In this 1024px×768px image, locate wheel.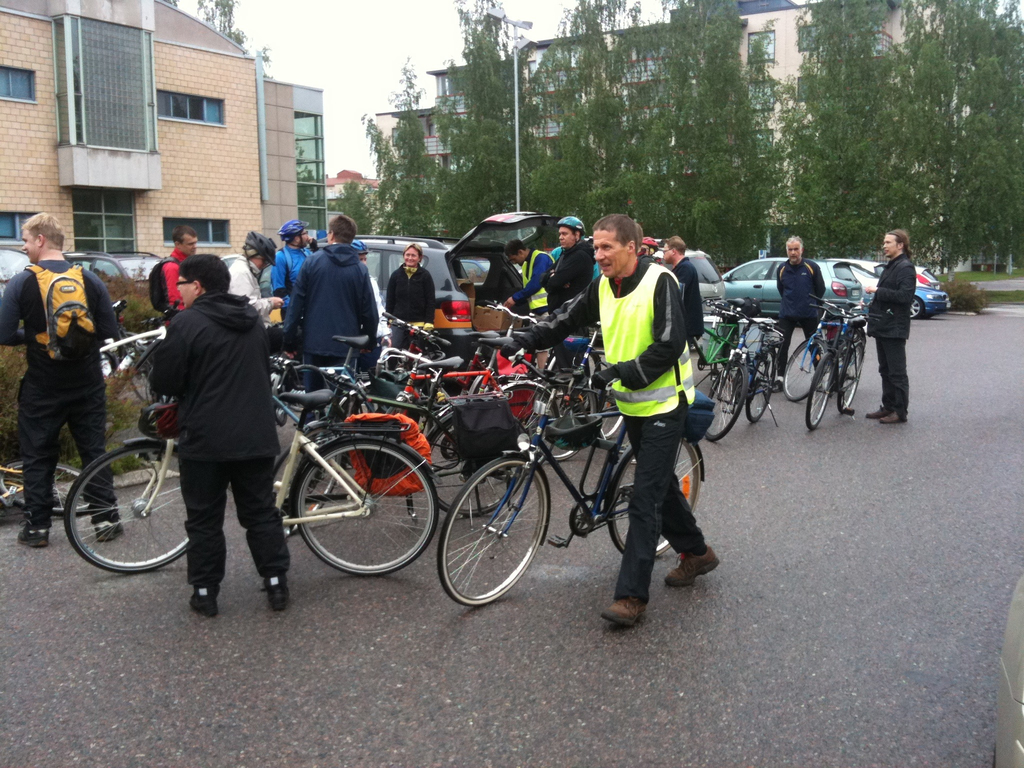
Bounding box: <box>911,300,922,323</box>.
